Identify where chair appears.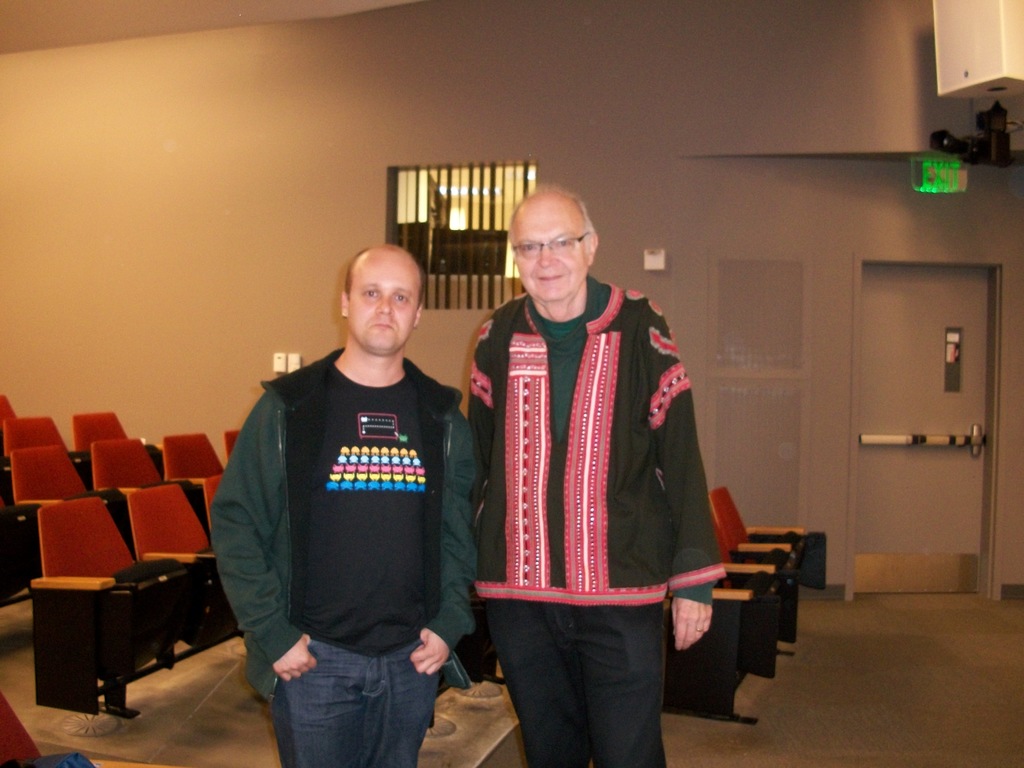
Appears at {"left": 159, "top": 424, "right": 222, "bottom": 492}.
